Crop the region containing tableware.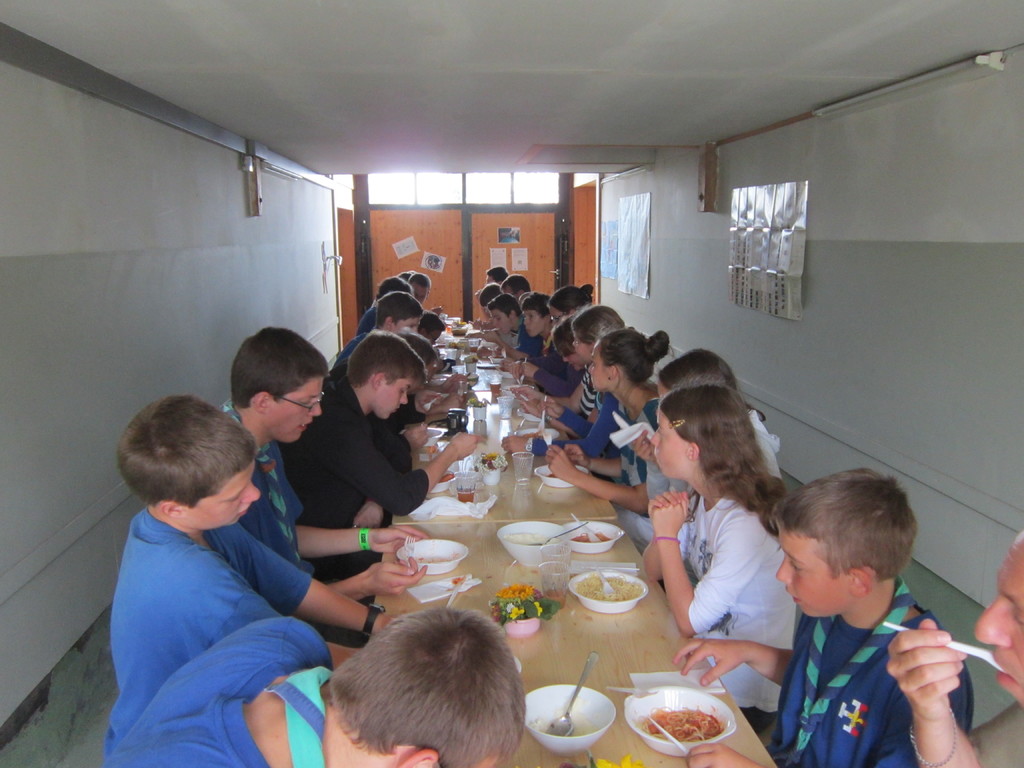
Crop region: x1=535 y1=513 x2=586 y2=542.
